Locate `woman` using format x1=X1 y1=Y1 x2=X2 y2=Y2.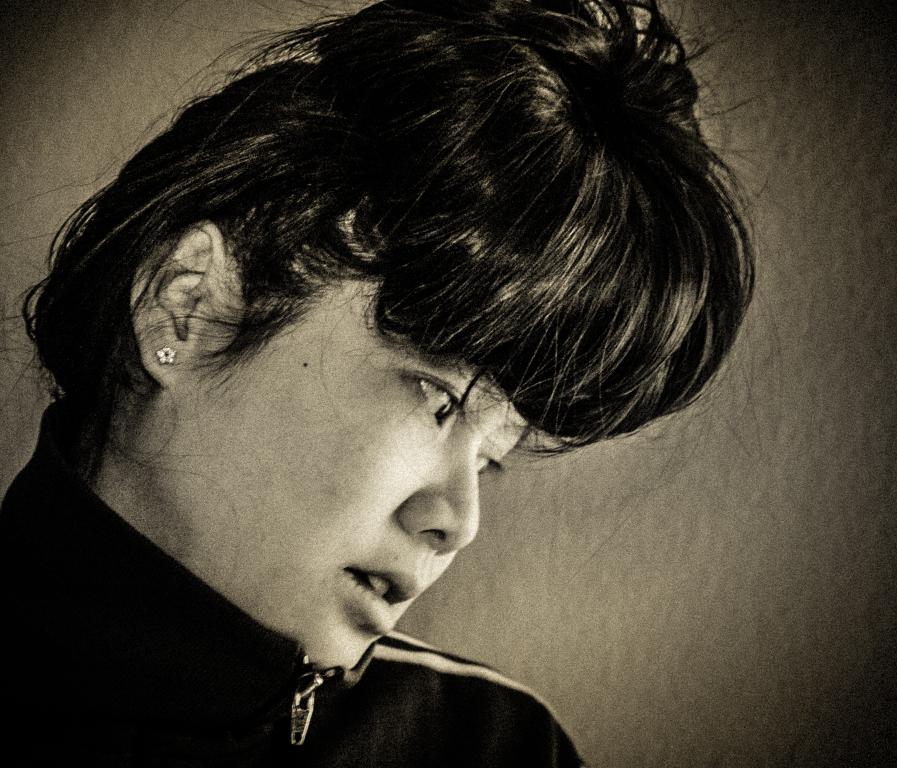
x1=0 y1=0 x2=793 y2=767.
